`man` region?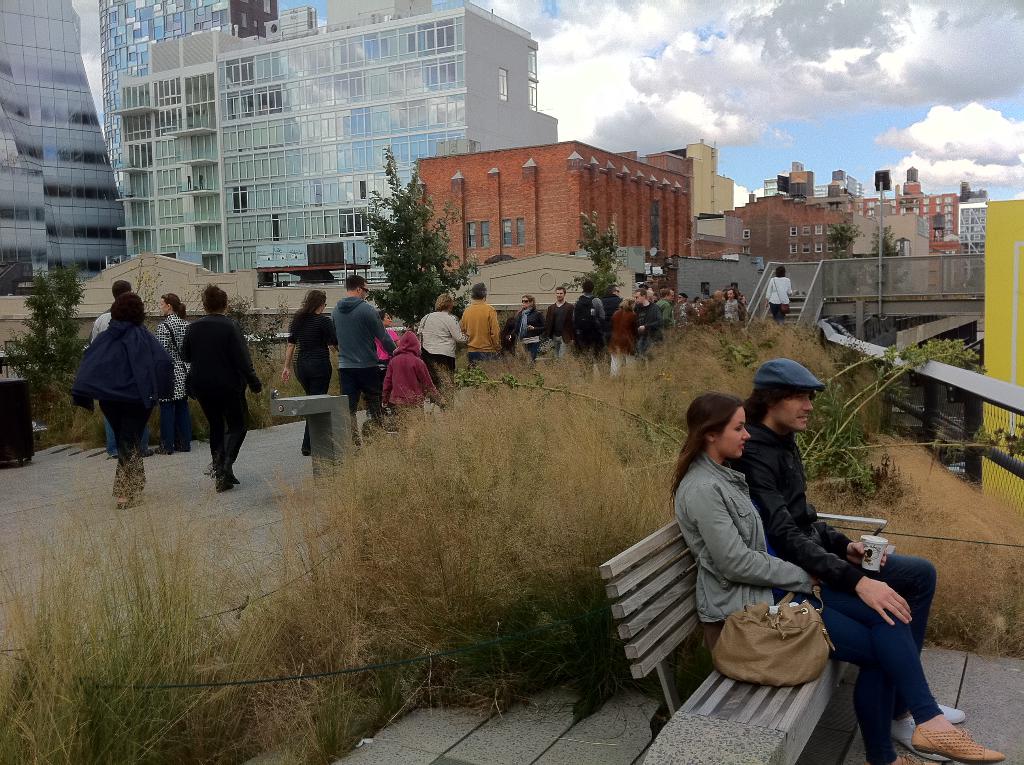
<box>726,357,970,761</box>
